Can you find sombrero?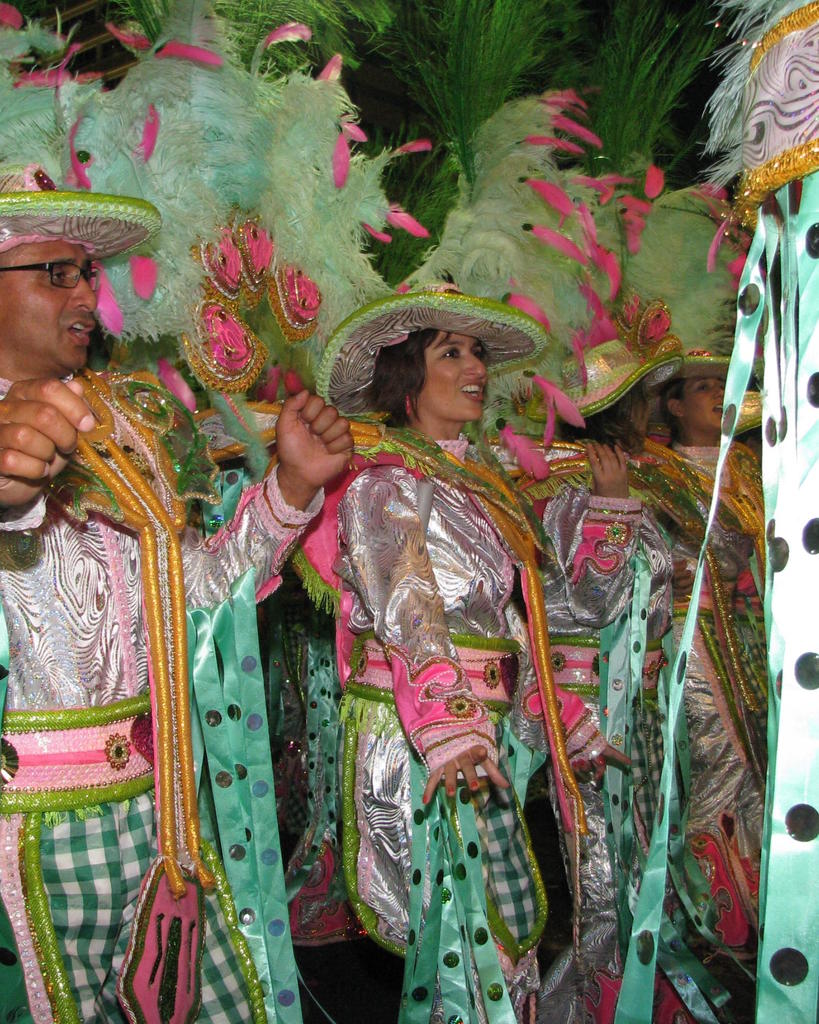
Yes, bounding box: locate(531, 338, 677, 420).
